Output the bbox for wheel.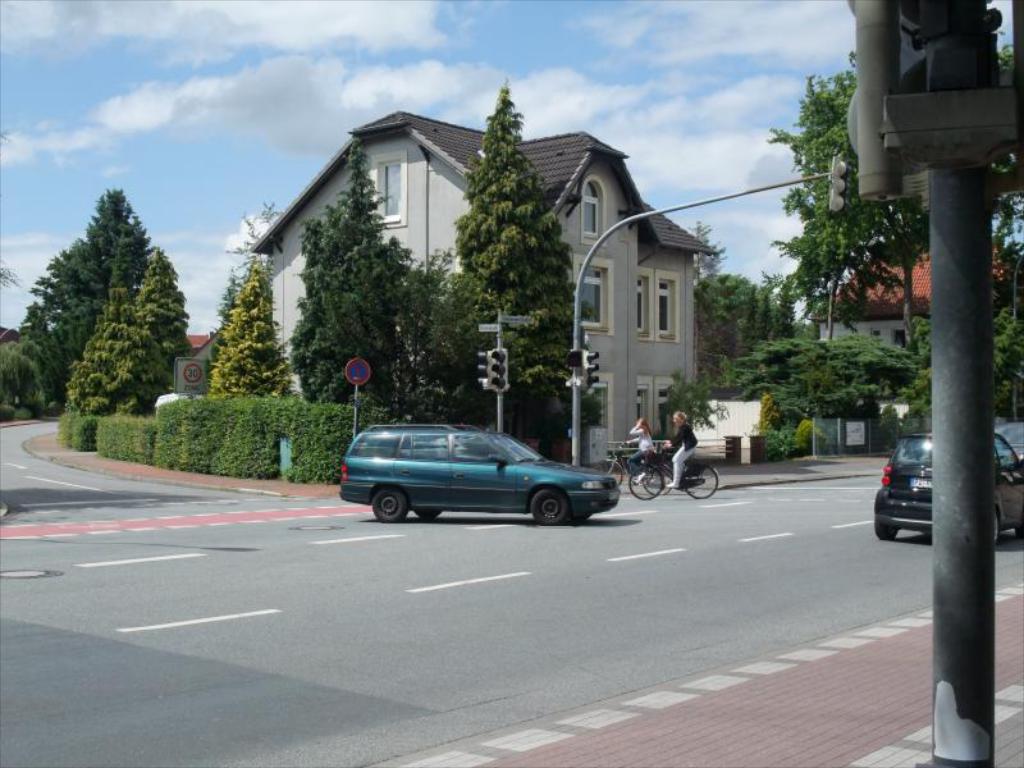
526,486,575,522.
